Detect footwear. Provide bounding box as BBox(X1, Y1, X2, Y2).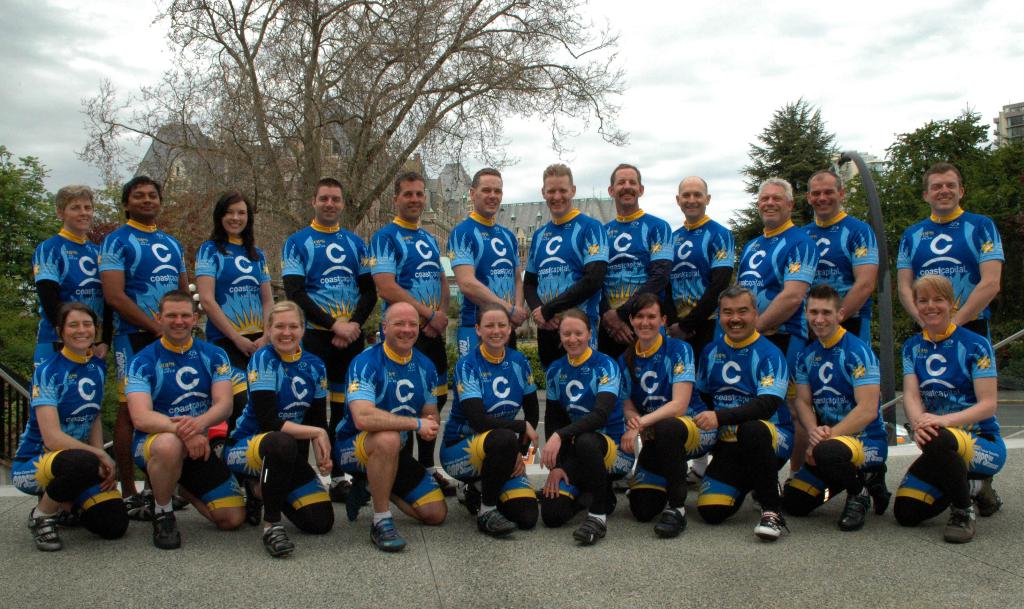
BBox(655, 505, 686, 535).
